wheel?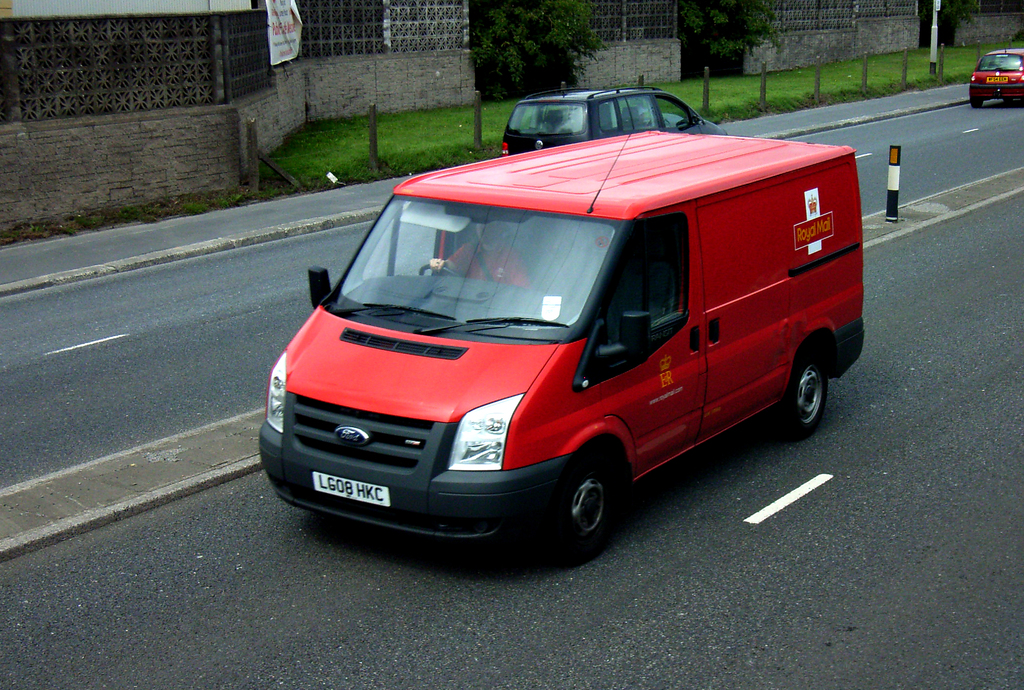
(x1=546, y1=463, x2=621, y2=552)
